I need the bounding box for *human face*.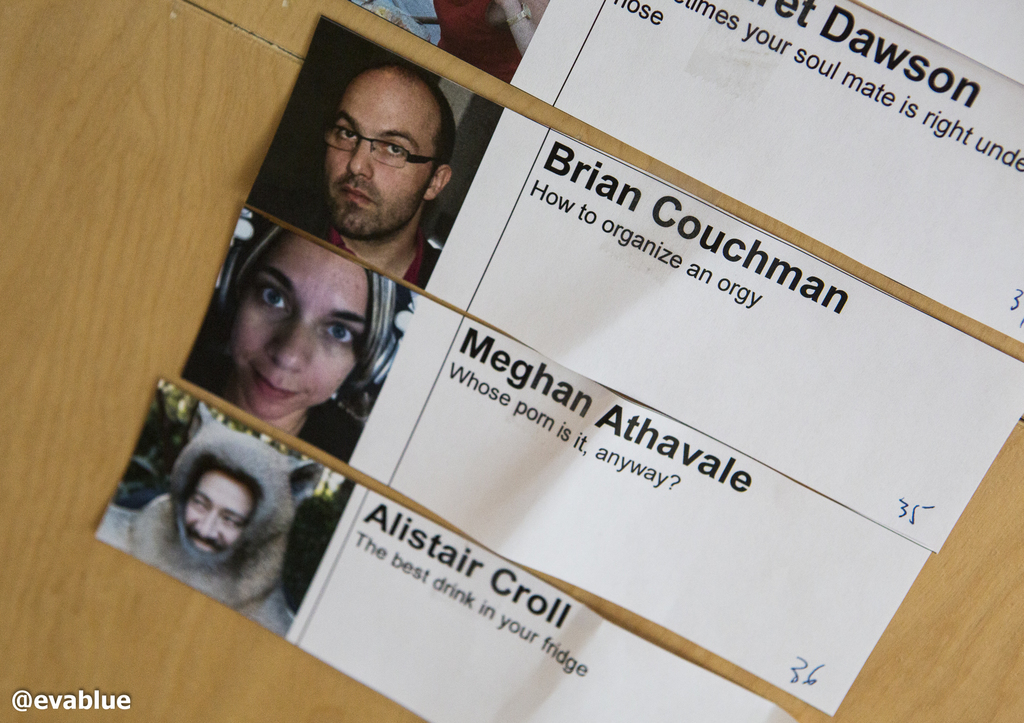
Here it is: 326 77 429 237.
